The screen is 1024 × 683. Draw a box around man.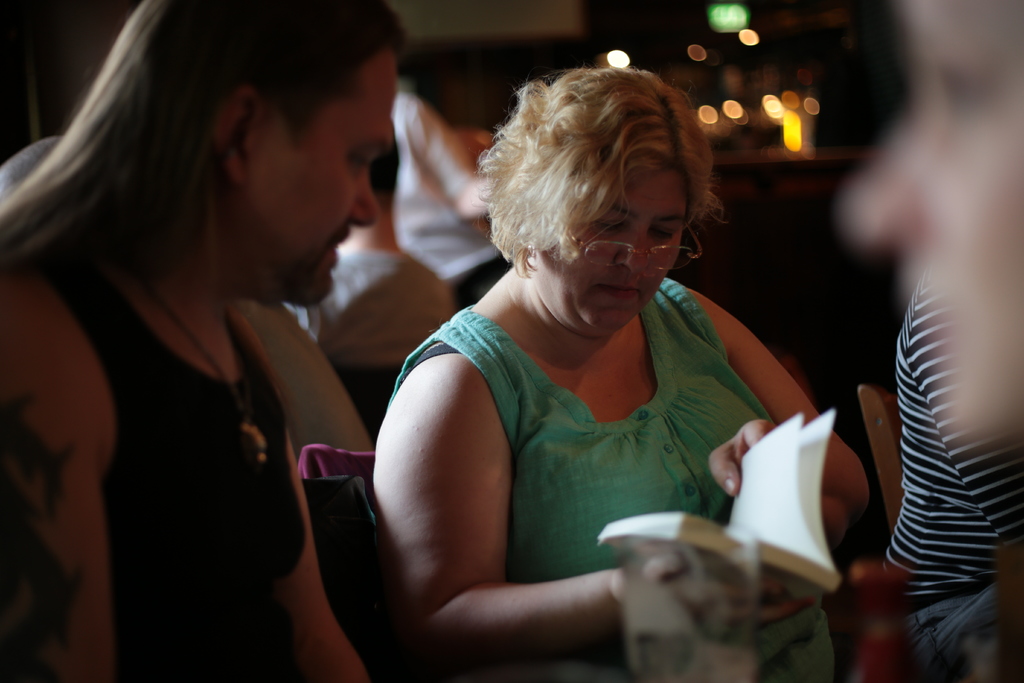
(left=0, top=0, right=408, bottom=682).
